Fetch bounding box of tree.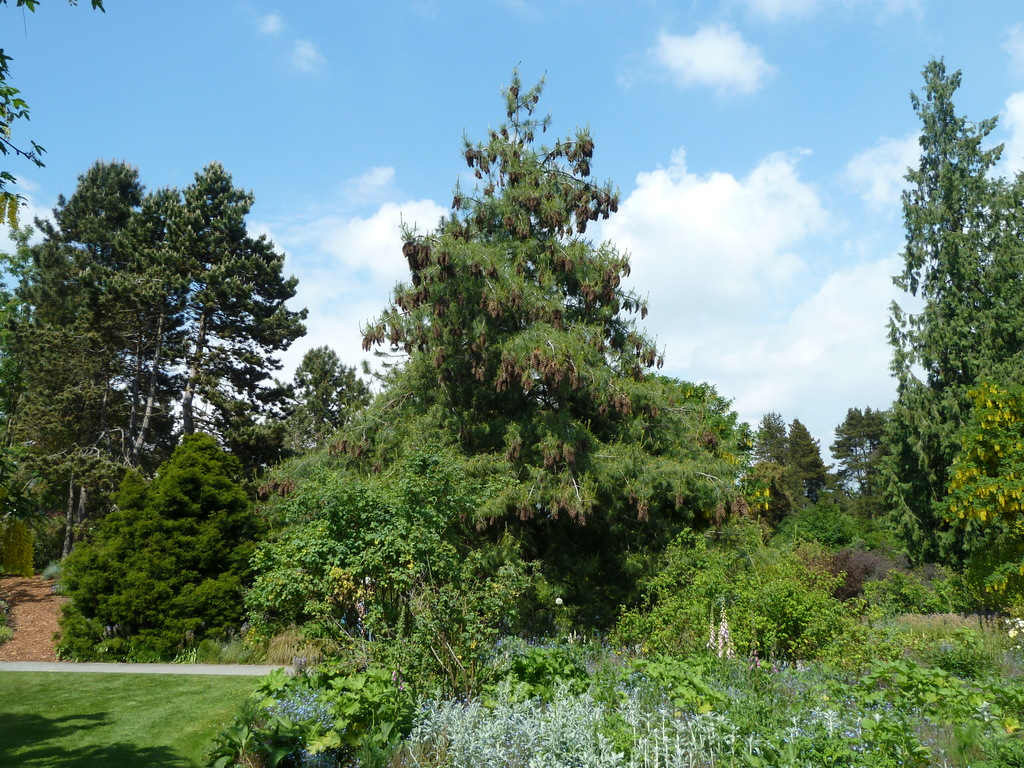
Bbox: 307:50:743:675.
